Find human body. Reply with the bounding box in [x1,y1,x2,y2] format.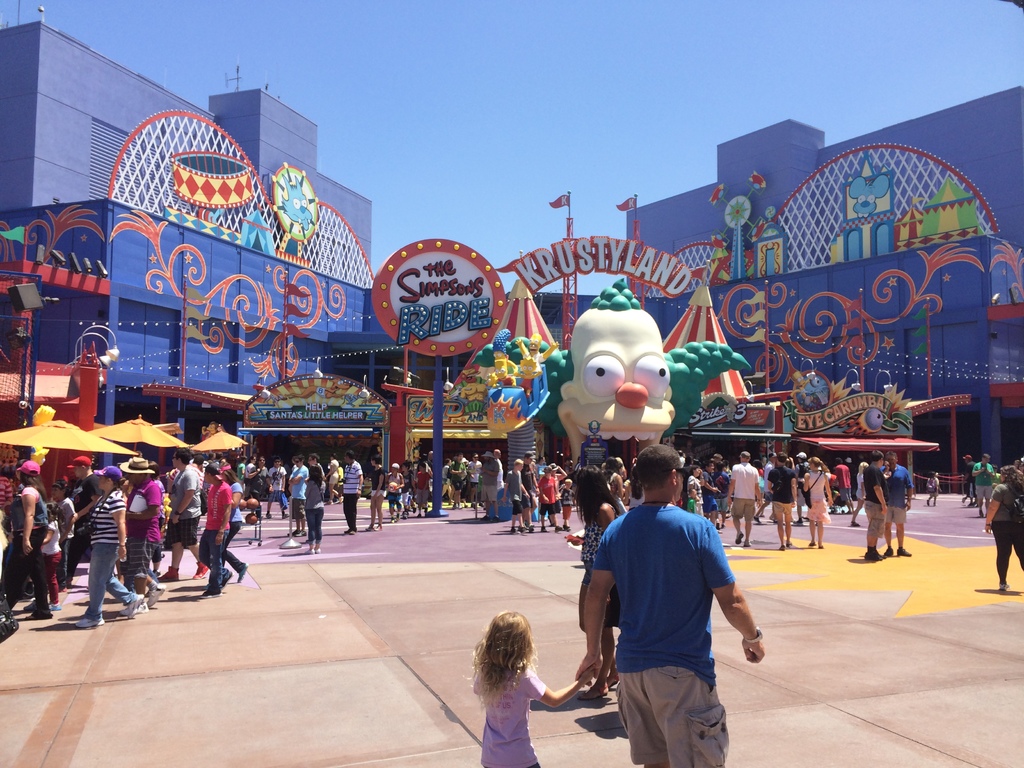
[502,457,531,535].
